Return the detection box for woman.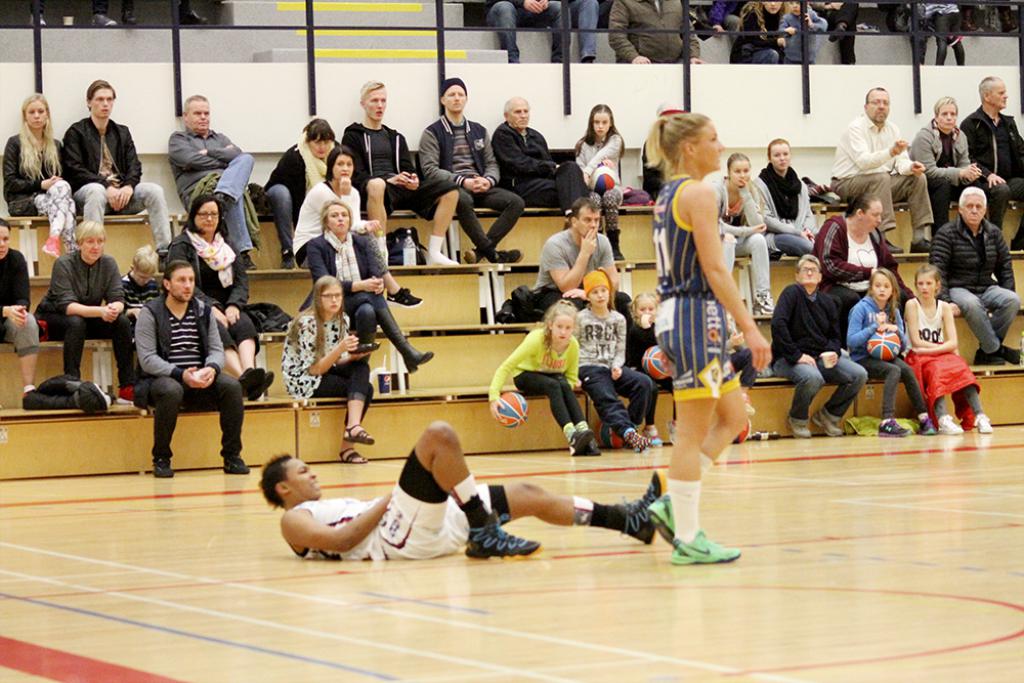
<region>723, 0, 802, 69</region>.
